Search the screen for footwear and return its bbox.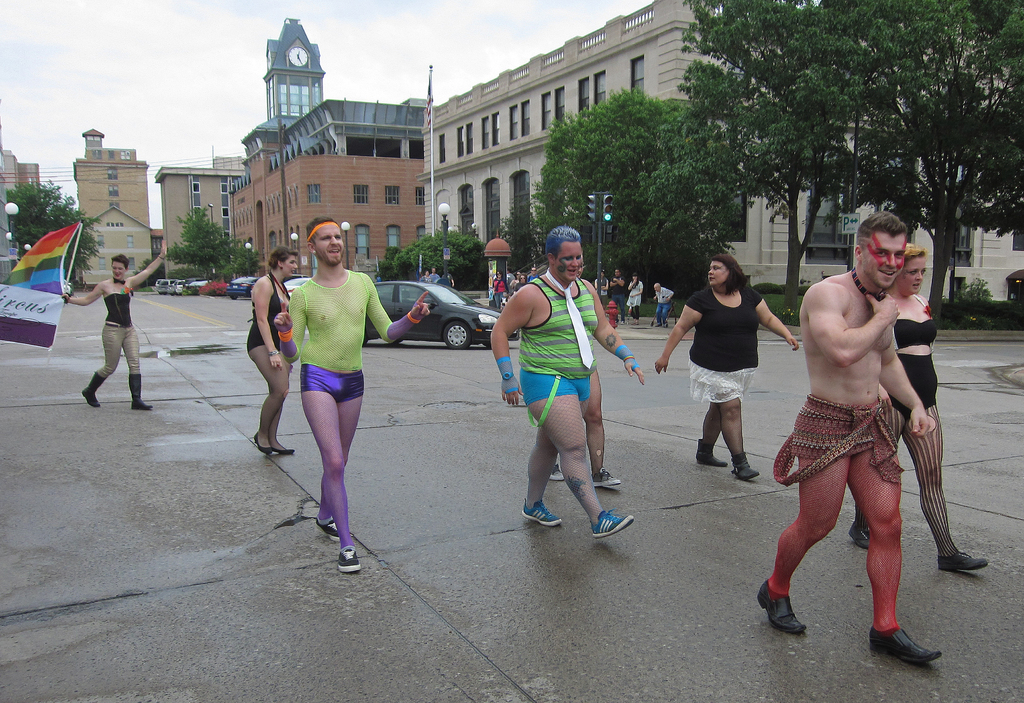
Found: 591:507:637:537.
